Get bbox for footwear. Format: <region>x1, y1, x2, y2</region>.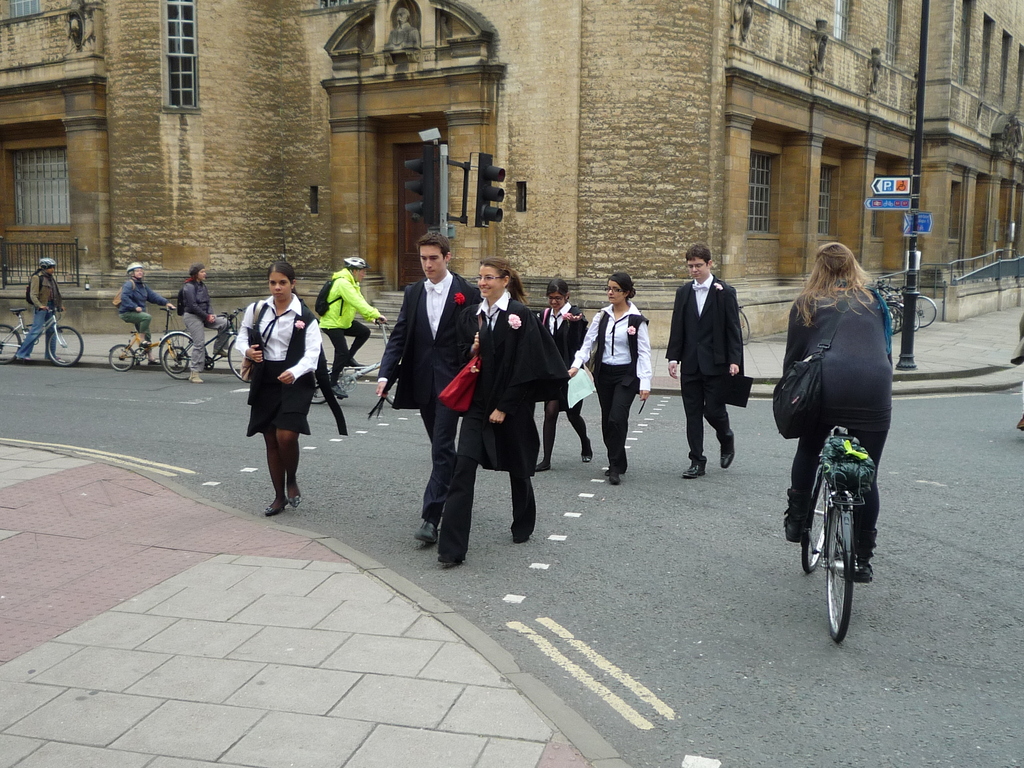
<region>781, 488, 815, 543</region>.
